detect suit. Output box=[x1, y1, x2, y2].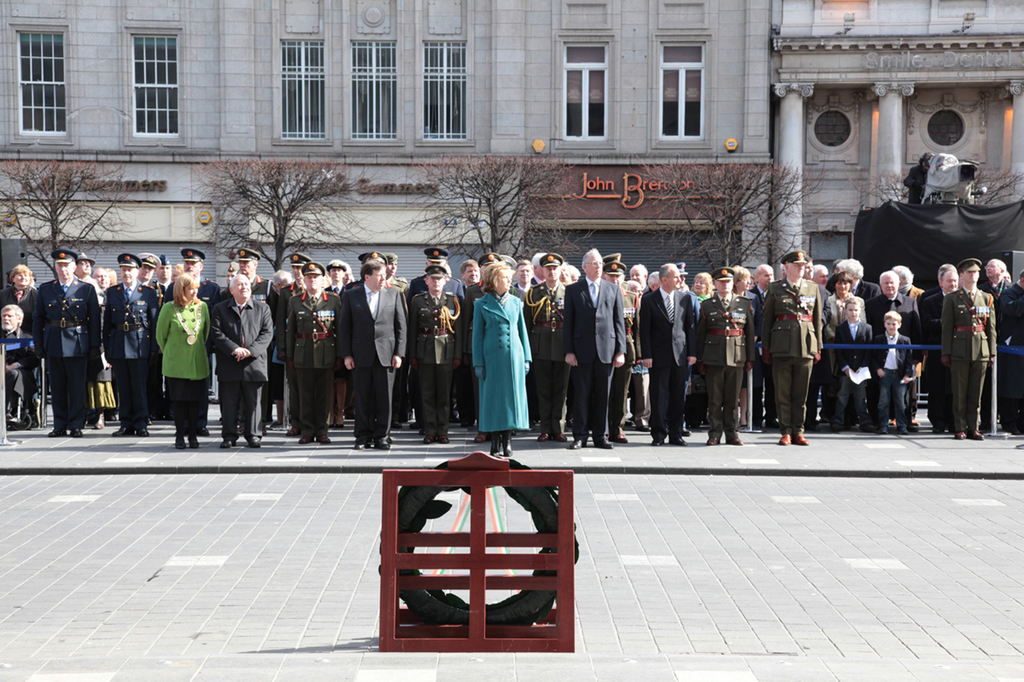
box=[872, 334, 916, 423].
